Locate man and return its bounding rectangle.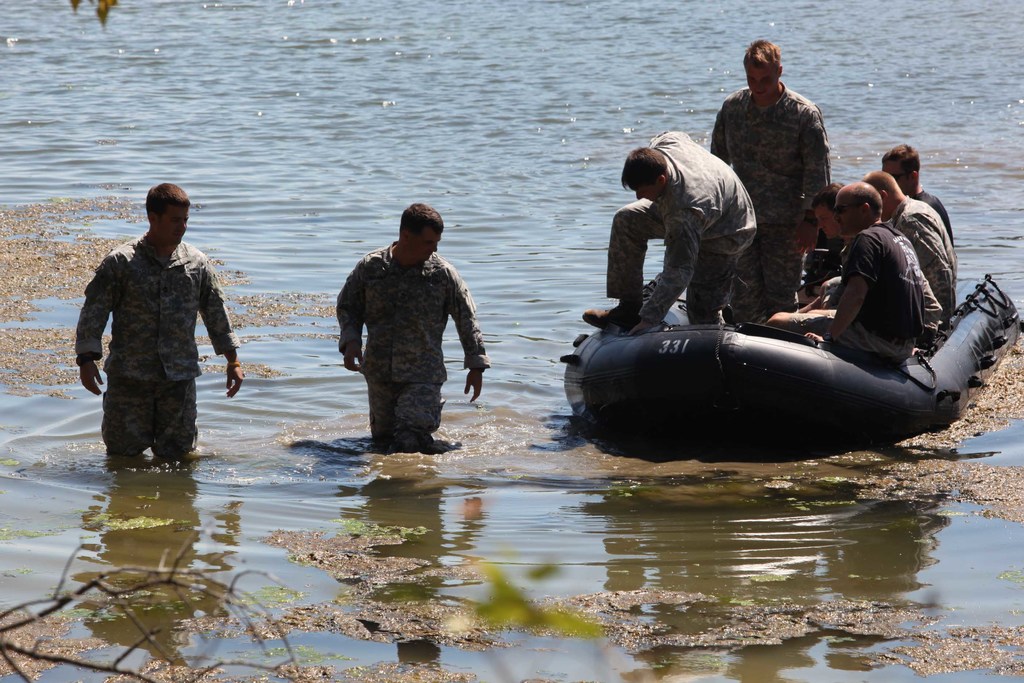
(x1=879, y1=143, x2=956, y2=244).
